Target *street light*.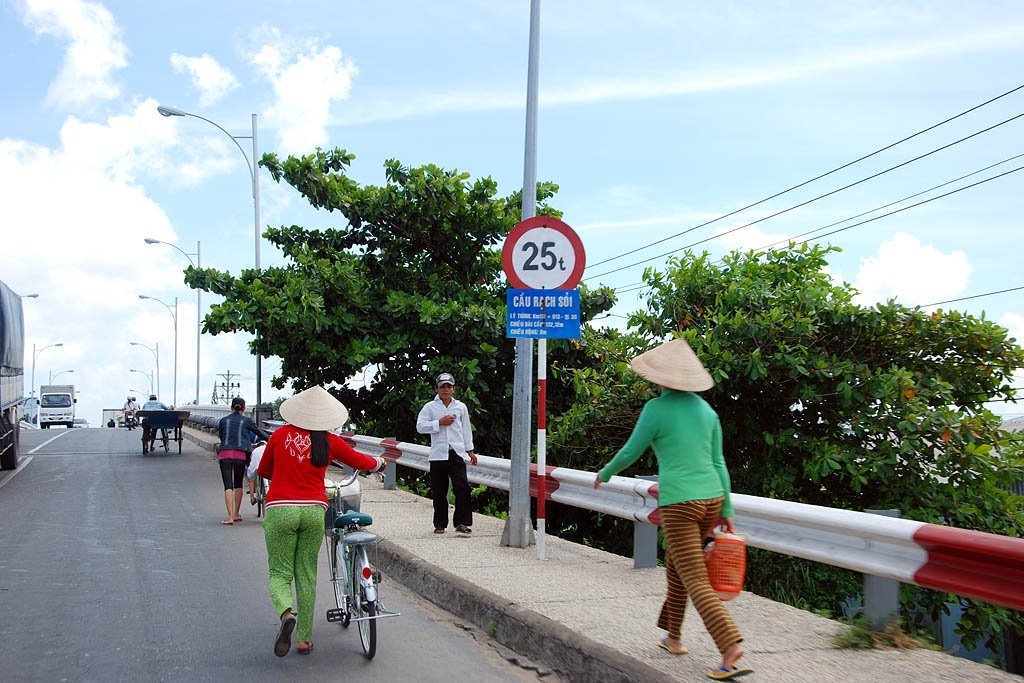
Target region: pyautogui.locateOnScreen(132, 288, 180, 408).
